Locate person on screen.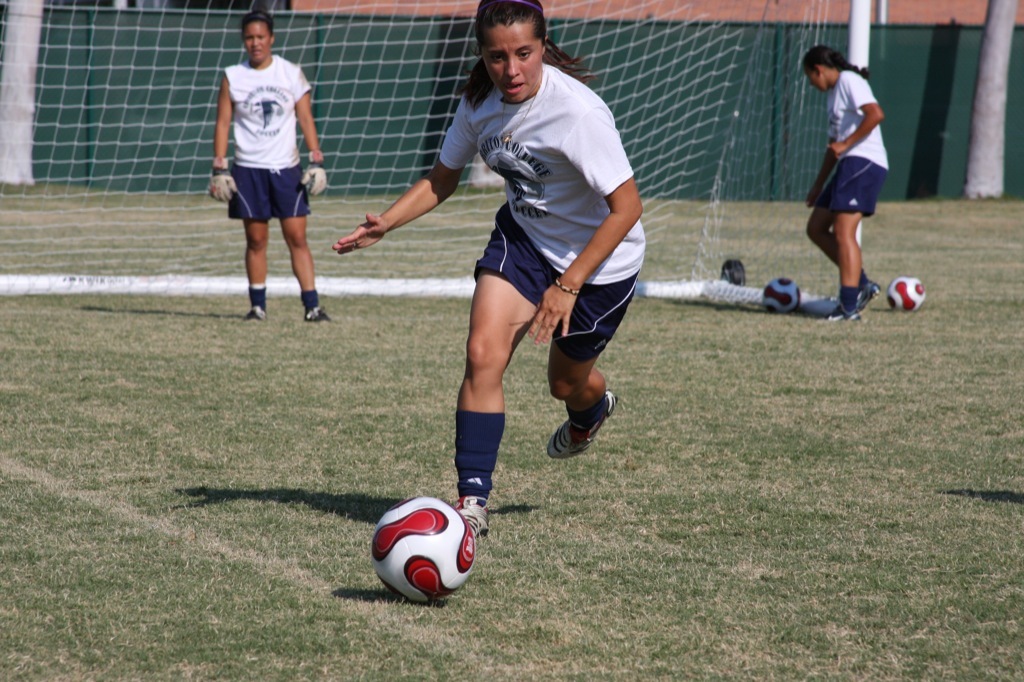
On screen at 210/0/334/325.
